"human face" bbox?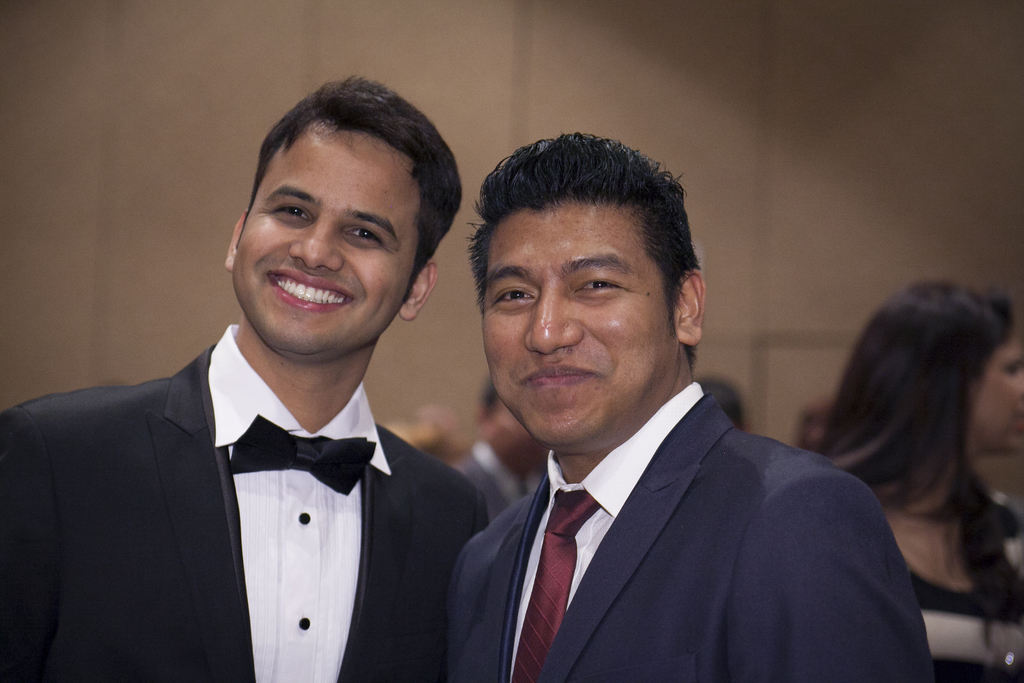
bbox=[229, 120, 420, 357]
